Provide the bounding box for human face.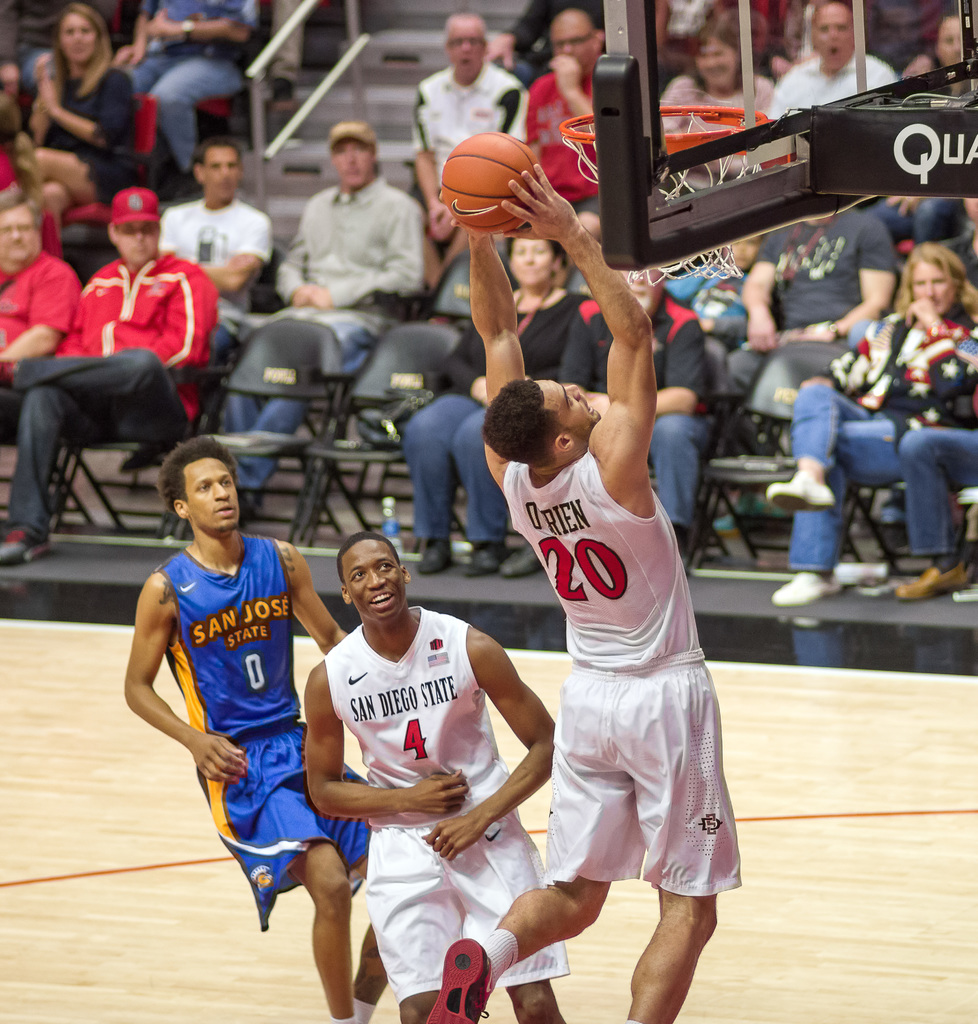
x1=911 y1=266 x2=950 y2=314.
